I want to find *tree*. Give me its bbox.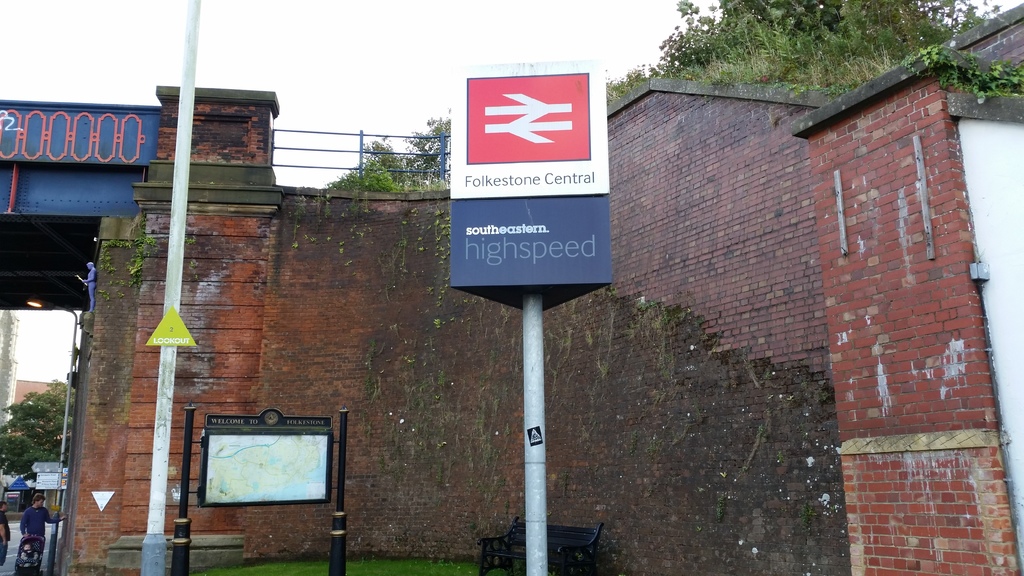
box=[2, 367, 60, 477].
